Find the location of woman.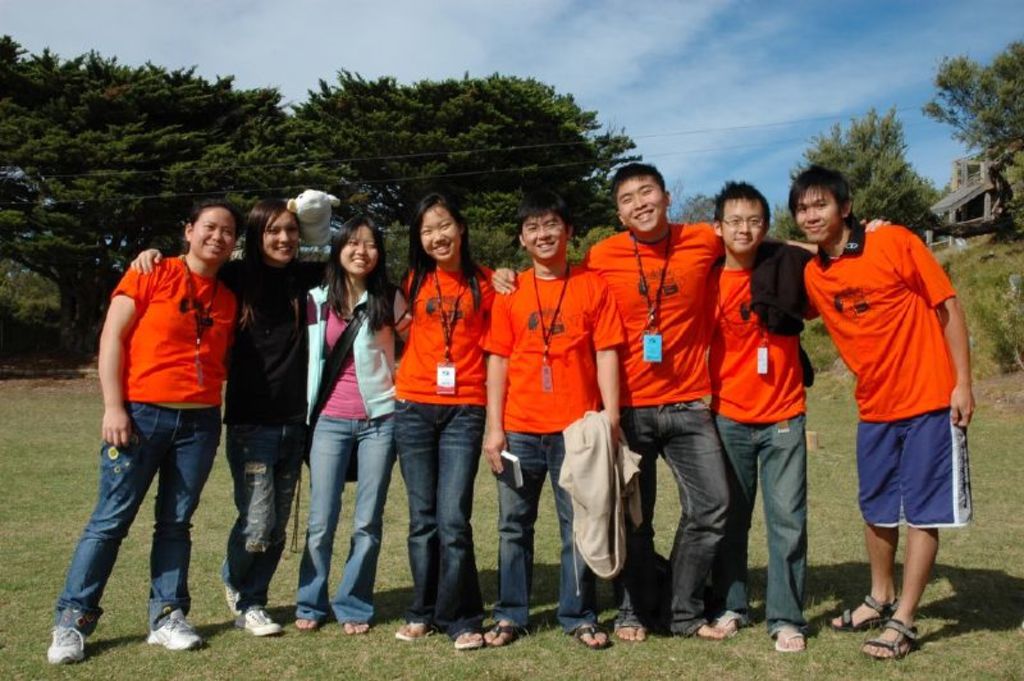
Location: bbox(376, 193, 500, 623).
